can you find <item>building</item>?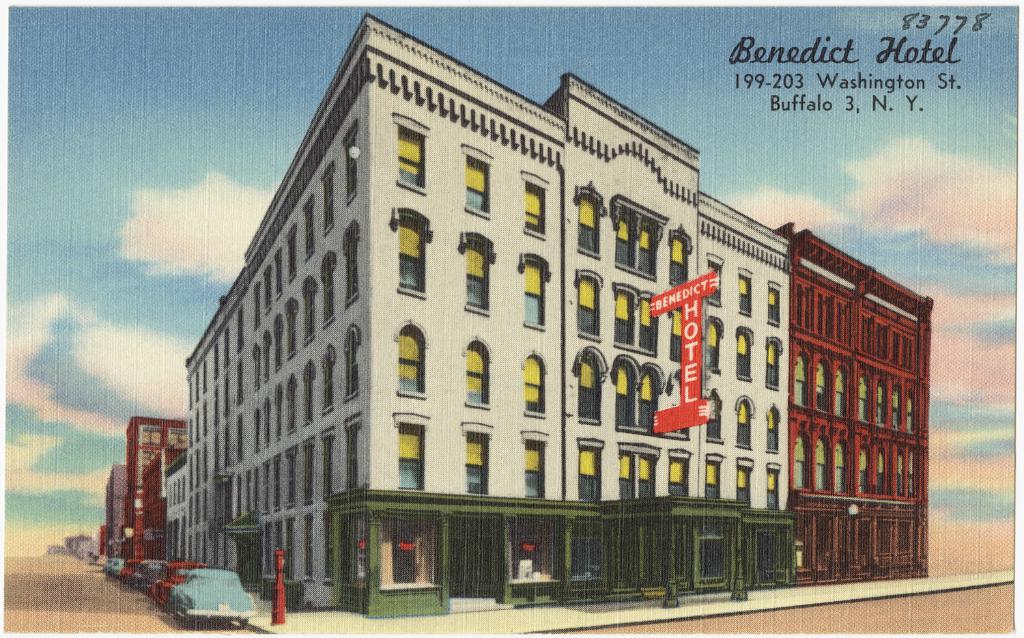
Yes, bounding box: [125, 417, 187, 561].
